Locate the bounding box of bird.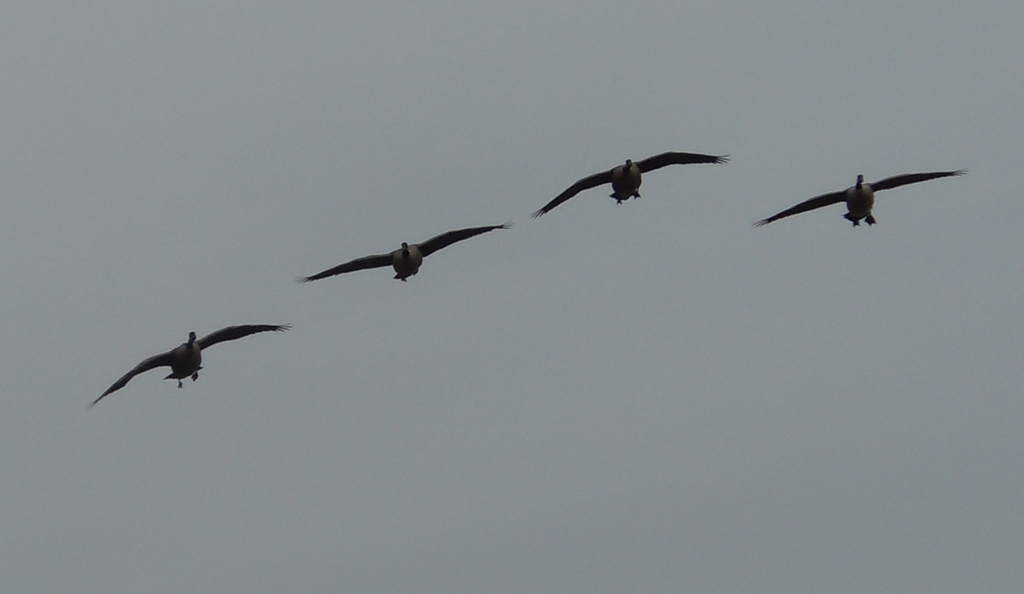
Bounding box: 302/226/511/284.
